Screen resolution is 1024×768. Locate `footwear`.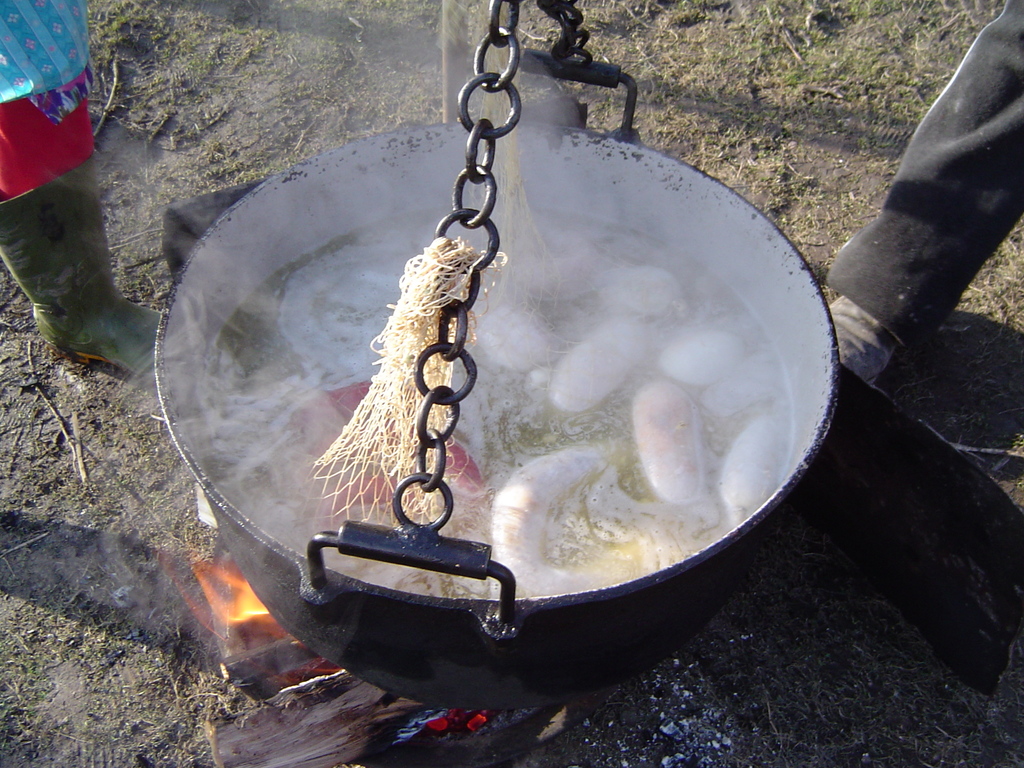
[left=10, top=120, right=138, bottom=397].
